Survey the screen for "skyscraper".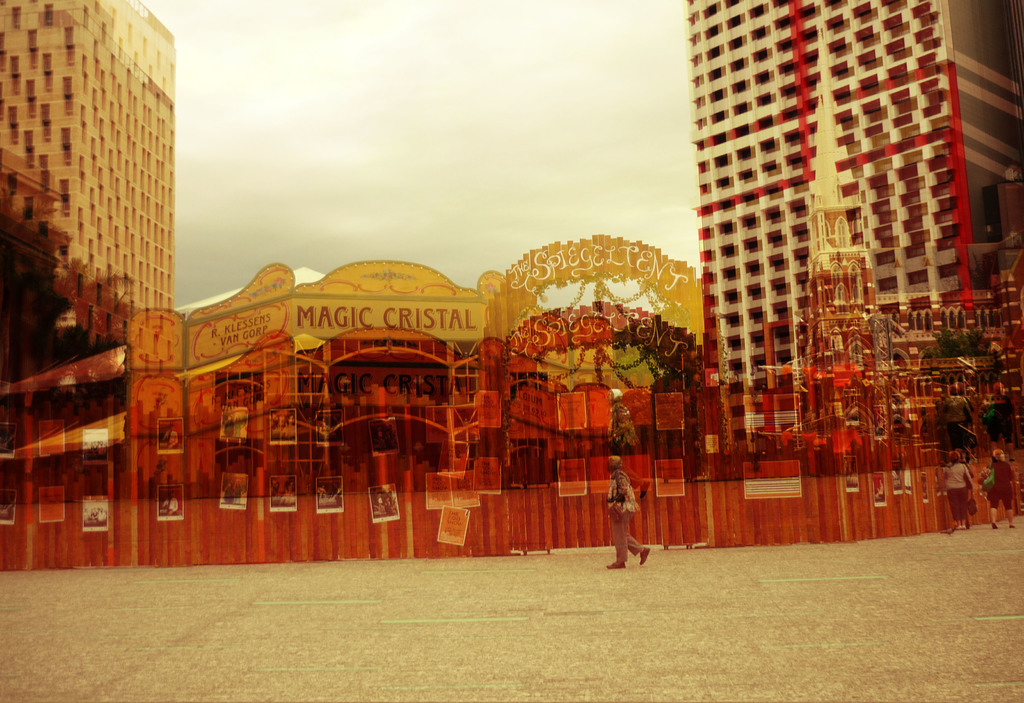
Survey found: <box>0,0,172,350</box>.
